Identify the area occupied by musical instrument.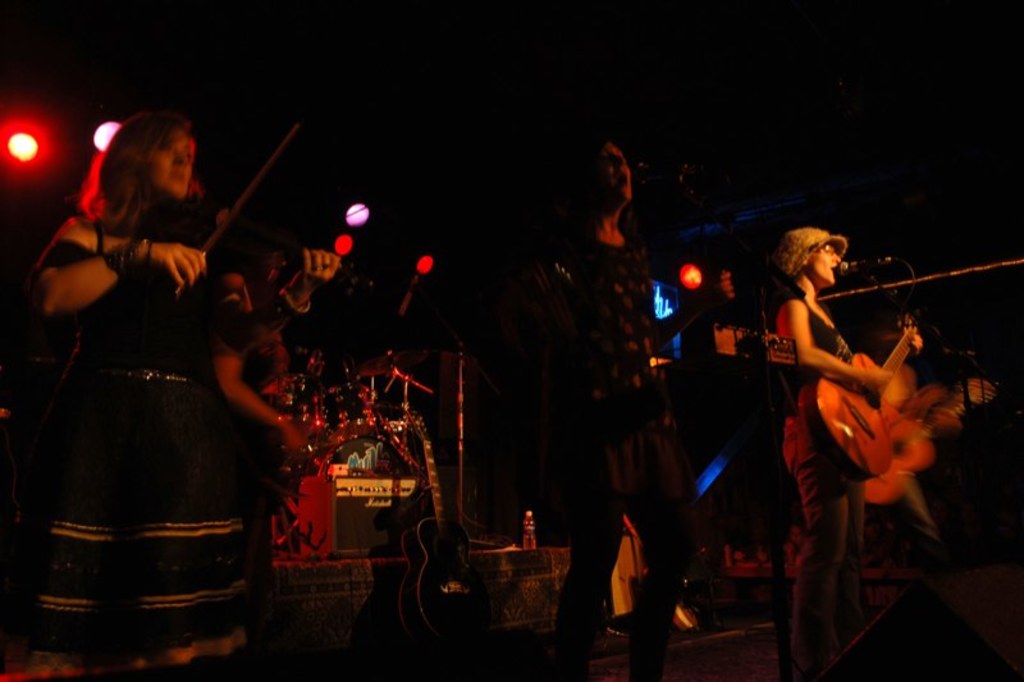
Area: box(397, 426, 500, 660).
